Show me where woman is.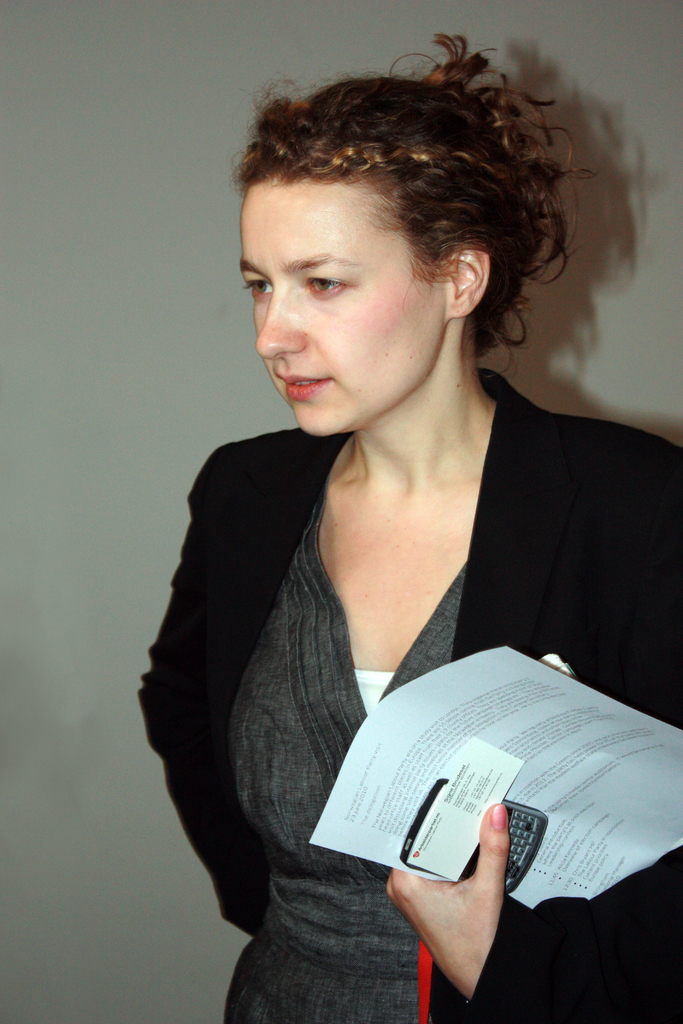
woman is at 112,40,649,933.
